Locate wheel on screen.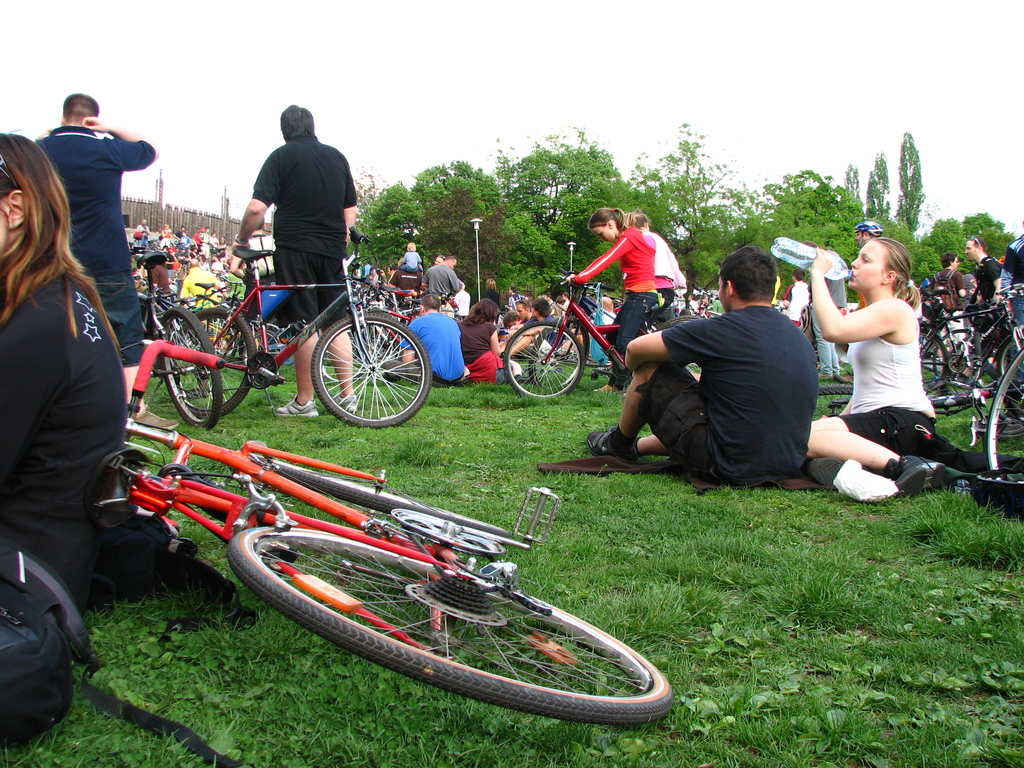
On screen at [993,335,1023,390].
